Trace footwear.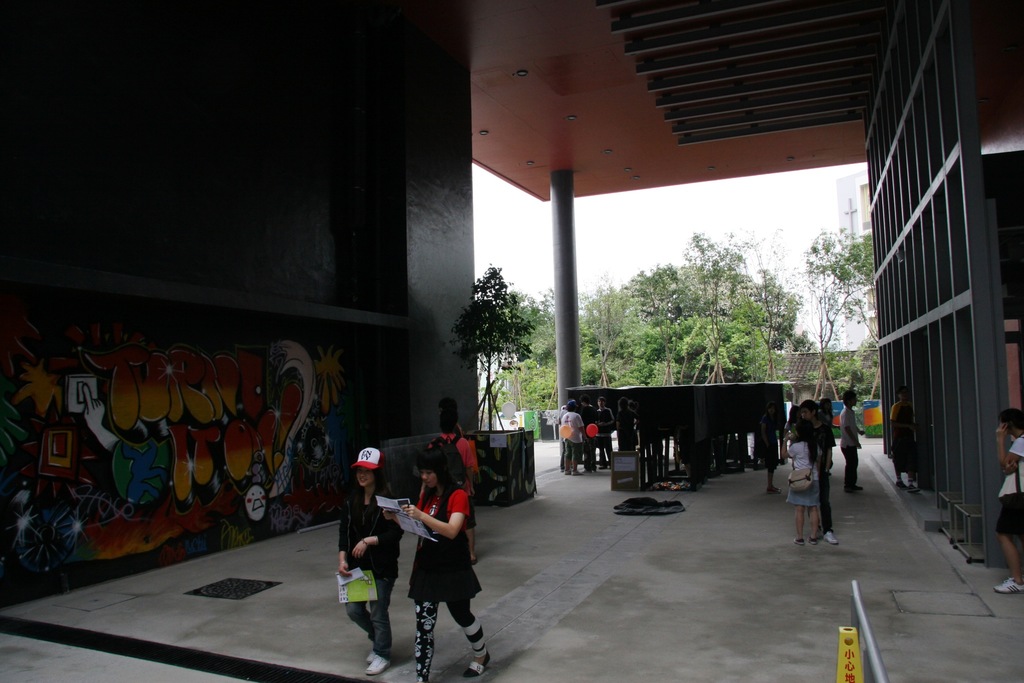
Traced to [left=564, top=468, right=570, bottom=473].
